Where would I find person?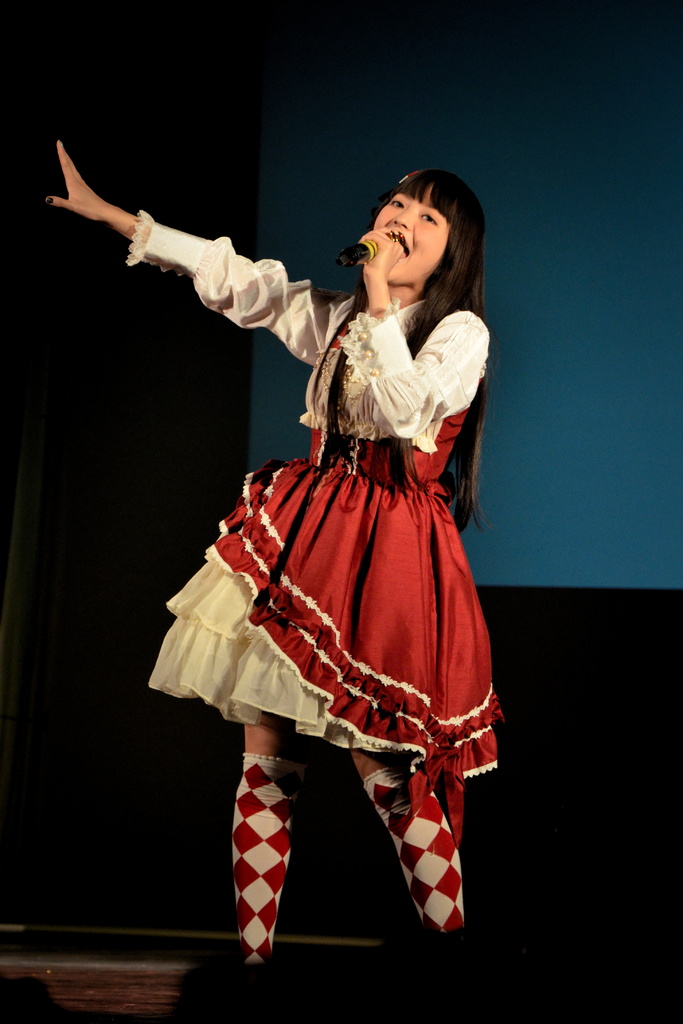
At crop(42, 135, 508, 1006).
